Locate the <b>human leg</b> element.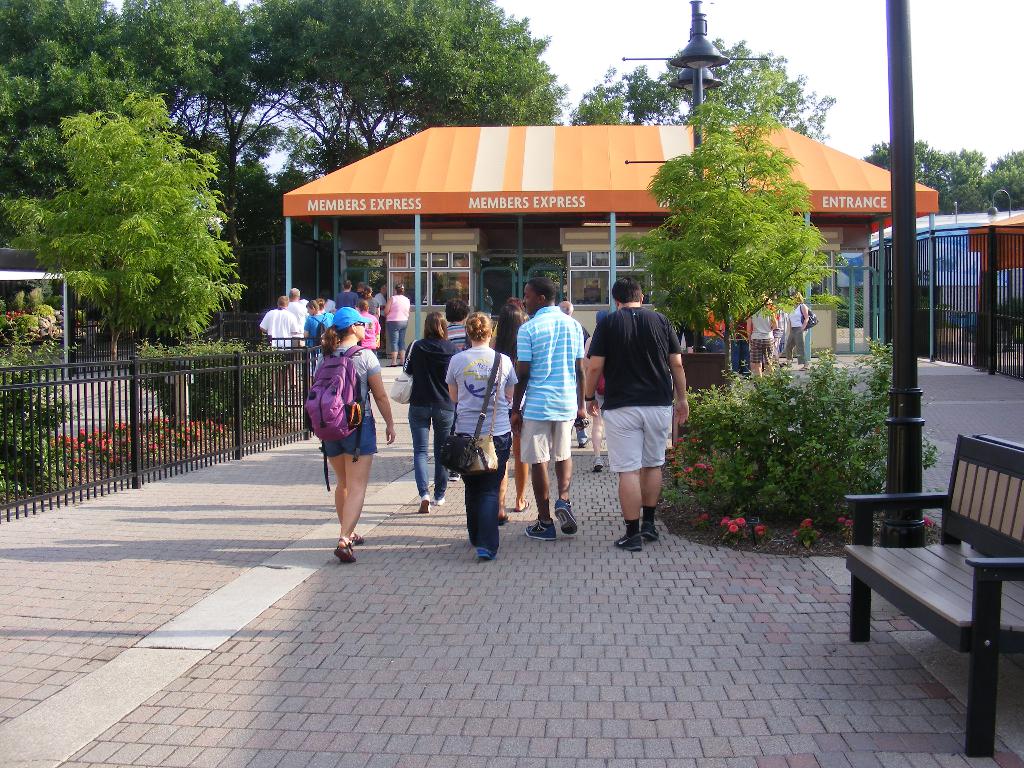
Element bbox: pyautogui.locateOnScreen(321, 436, 362, 546).
